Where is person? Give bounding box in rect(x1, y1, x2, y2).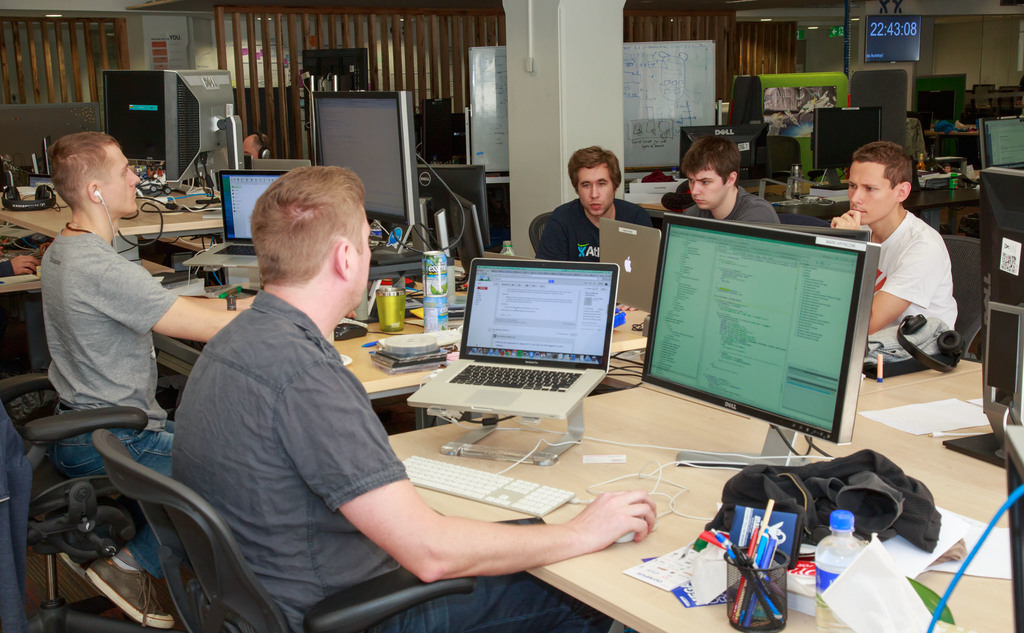
rect(828, 140, 959, 356).
